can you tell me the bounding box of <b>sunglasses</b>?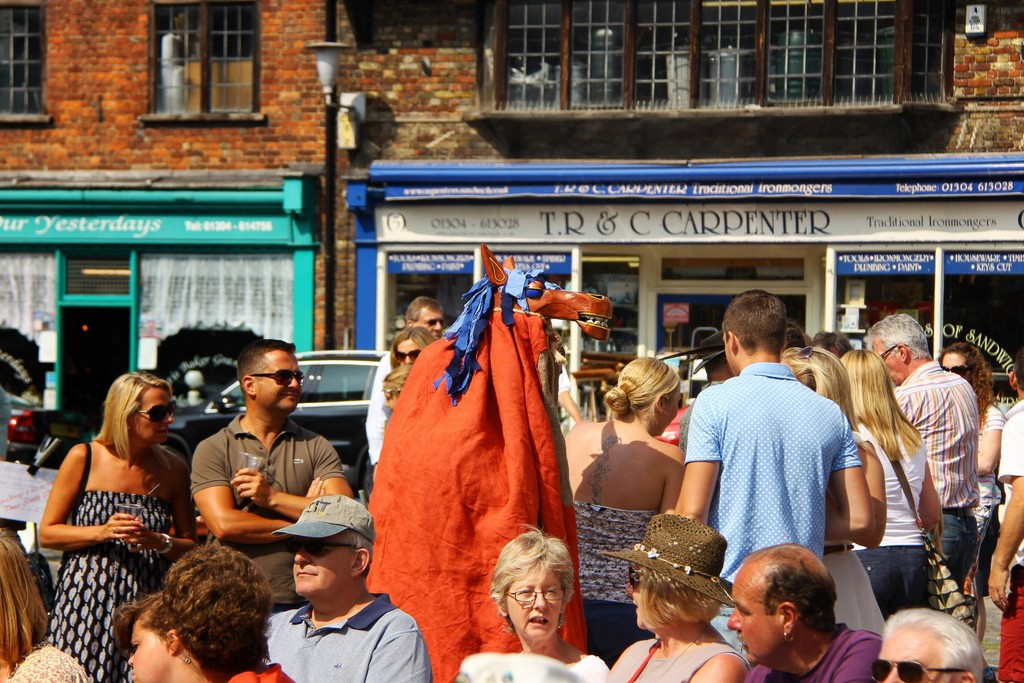
<bbox>871, 657, 965, 682</bbox>.
